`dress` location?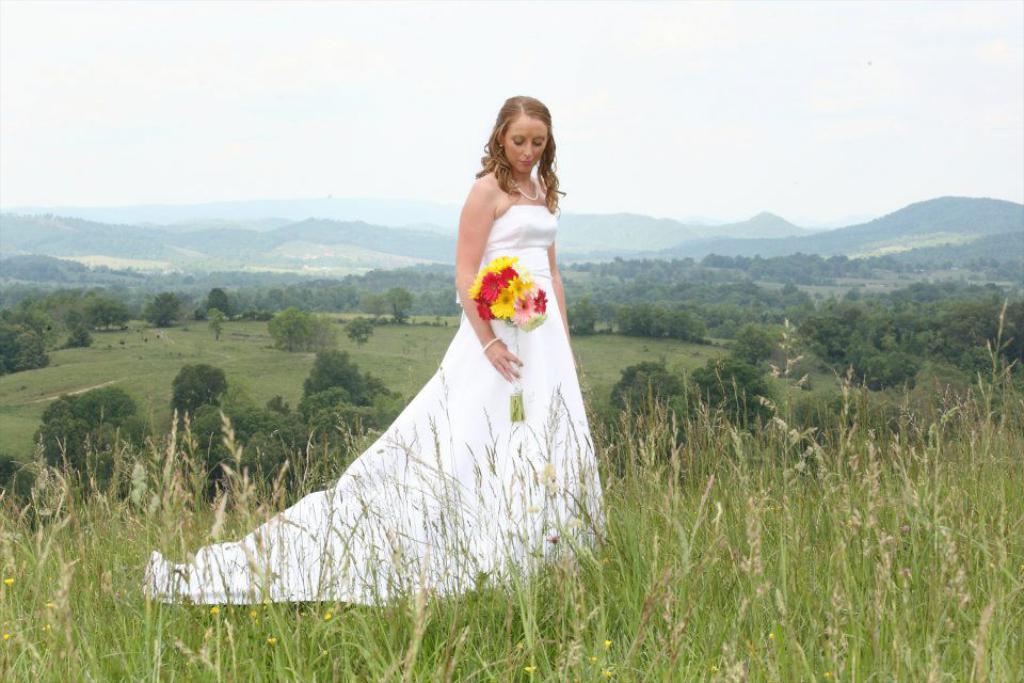
[x1=144, y1=203, x2=608, y2=606]
